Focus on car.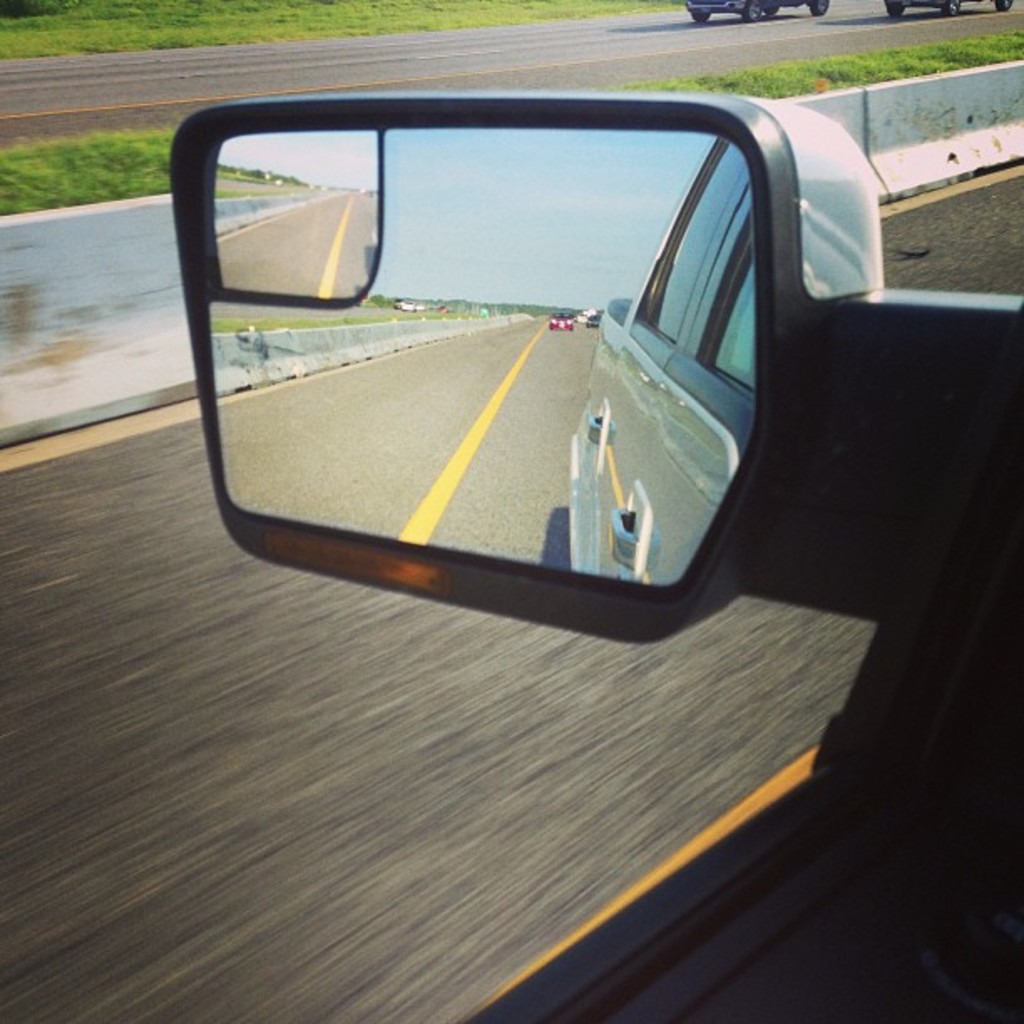
Focused at (887, 0, 1011, 22).
